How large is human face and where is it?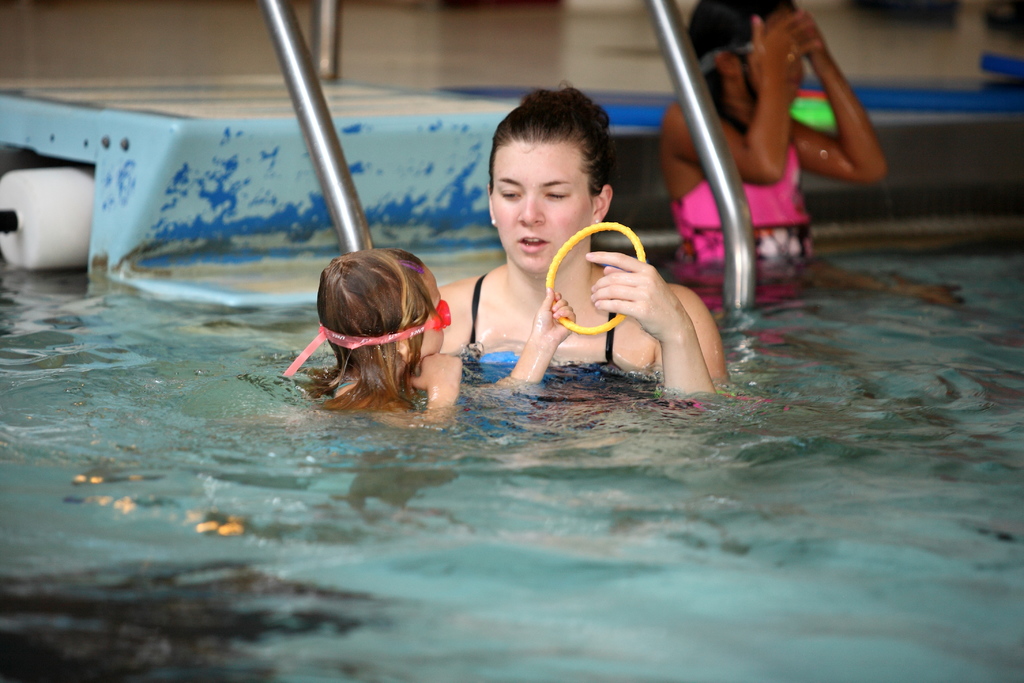
Bounding box: (x1=416, y1=266, x2=442, y2=356).
